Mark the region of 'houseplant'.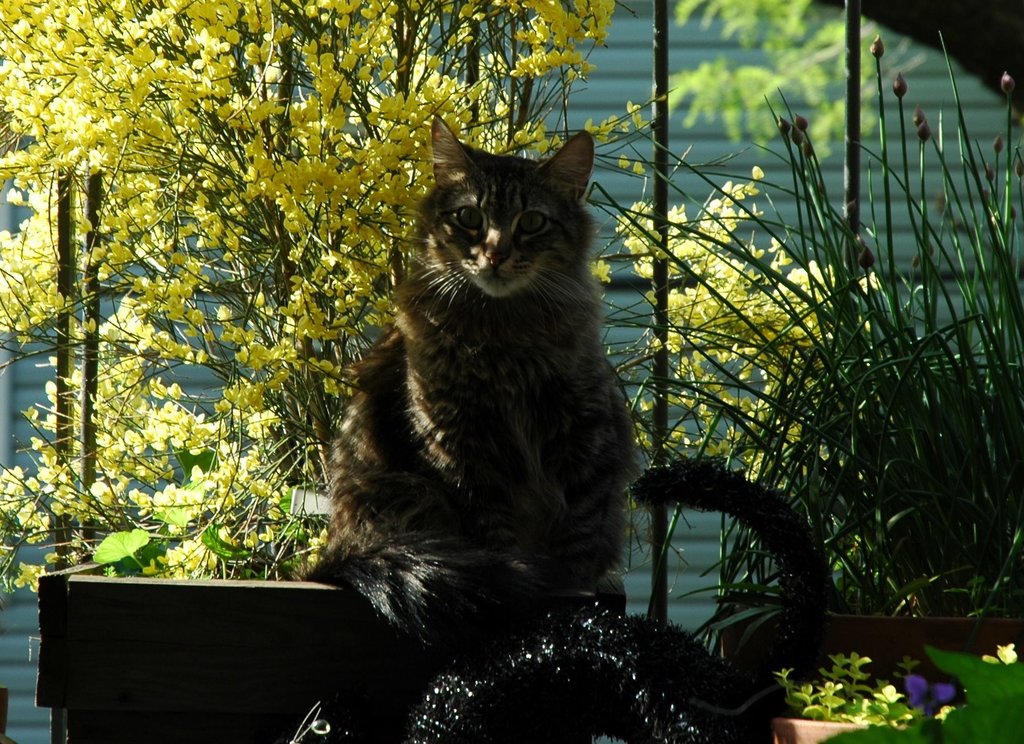
Region: (614, 34, 1023, 674).
